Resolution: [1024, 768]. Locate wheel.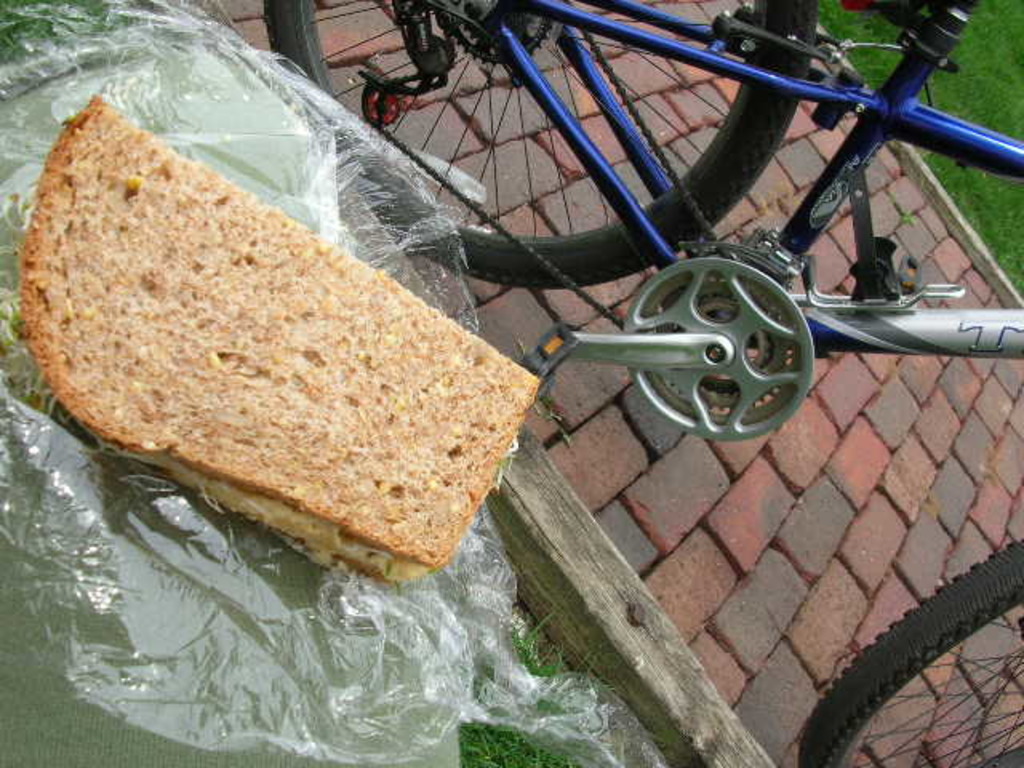
detection(611, 242, 827, 454).
